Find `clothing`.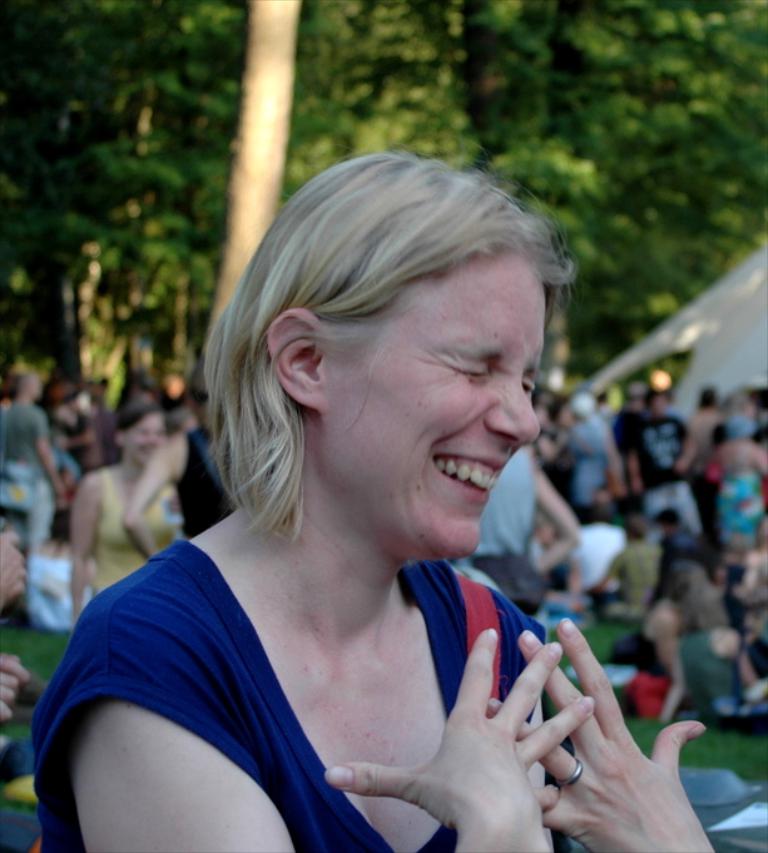
(658, 524, 707, 594).
